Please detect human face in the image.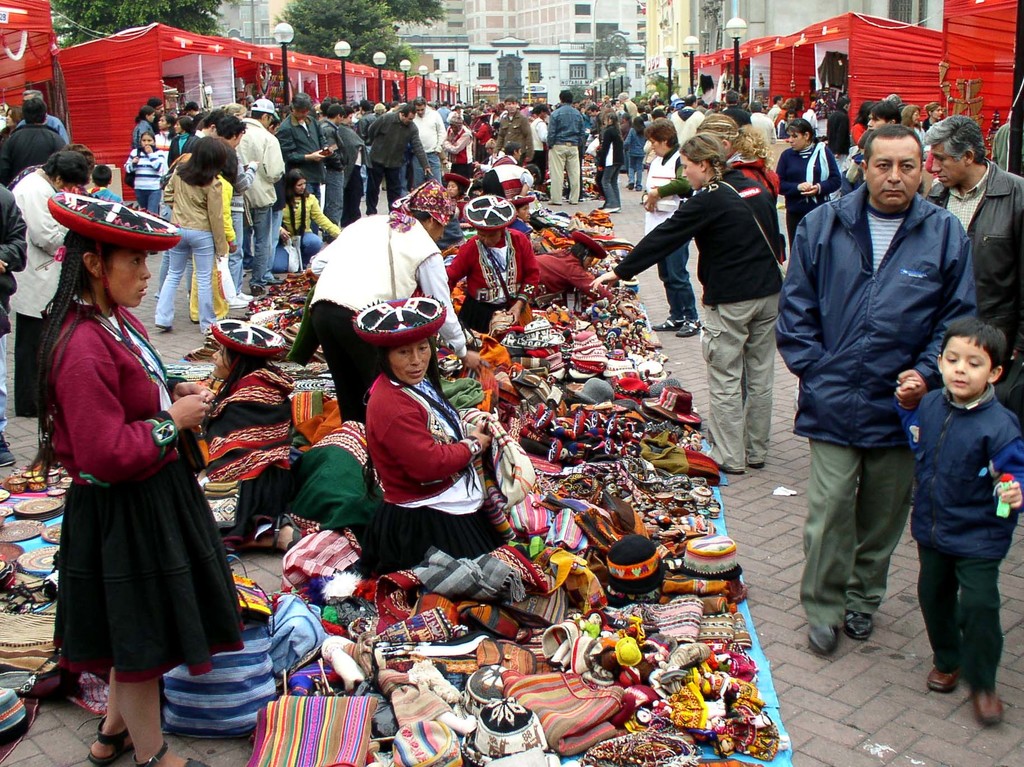
(left=299, top=176, right=307, bottom=190).
